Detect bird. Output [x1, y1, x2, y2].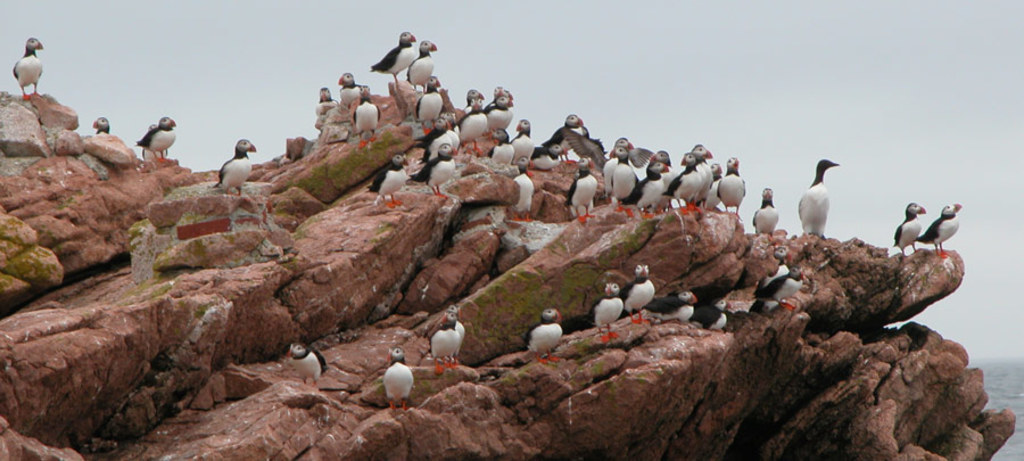
[800, 158, 858, 236].
